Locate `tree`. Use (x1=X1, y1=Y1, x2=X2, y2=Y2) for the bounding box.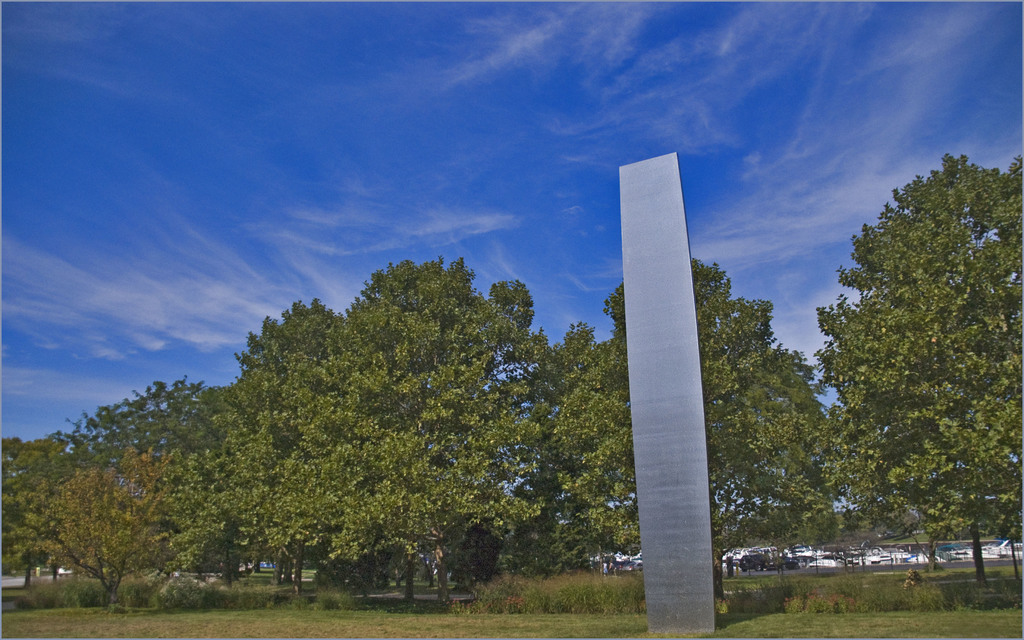
(x1=804, y1=136, x2=1007, y2=591).
